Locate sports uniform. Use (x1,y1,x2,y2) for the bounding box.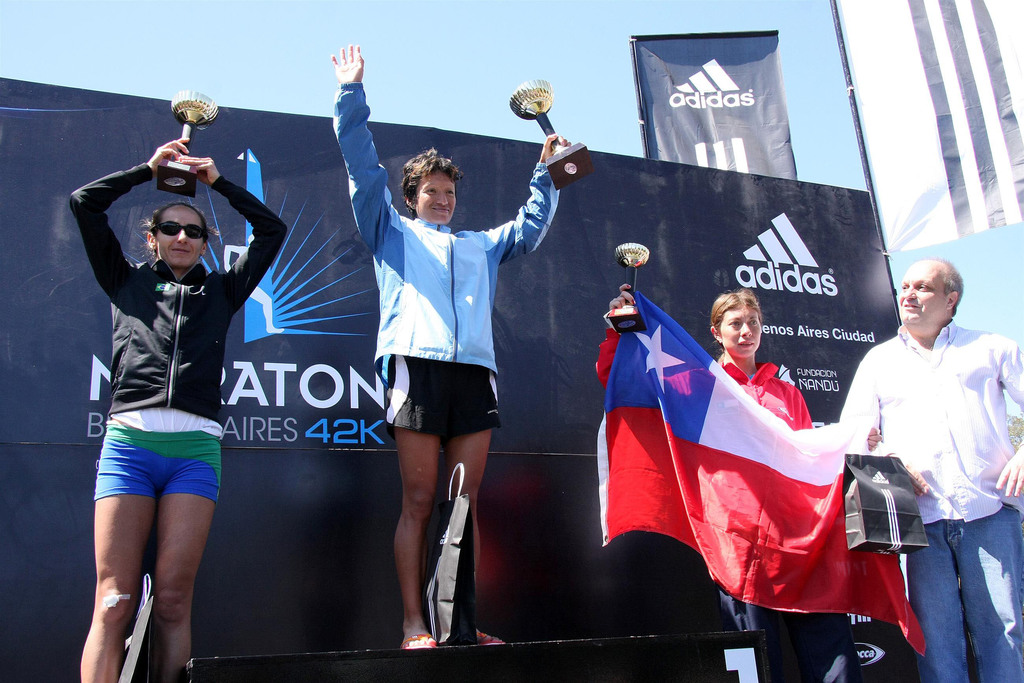
(708,352,812,431).
